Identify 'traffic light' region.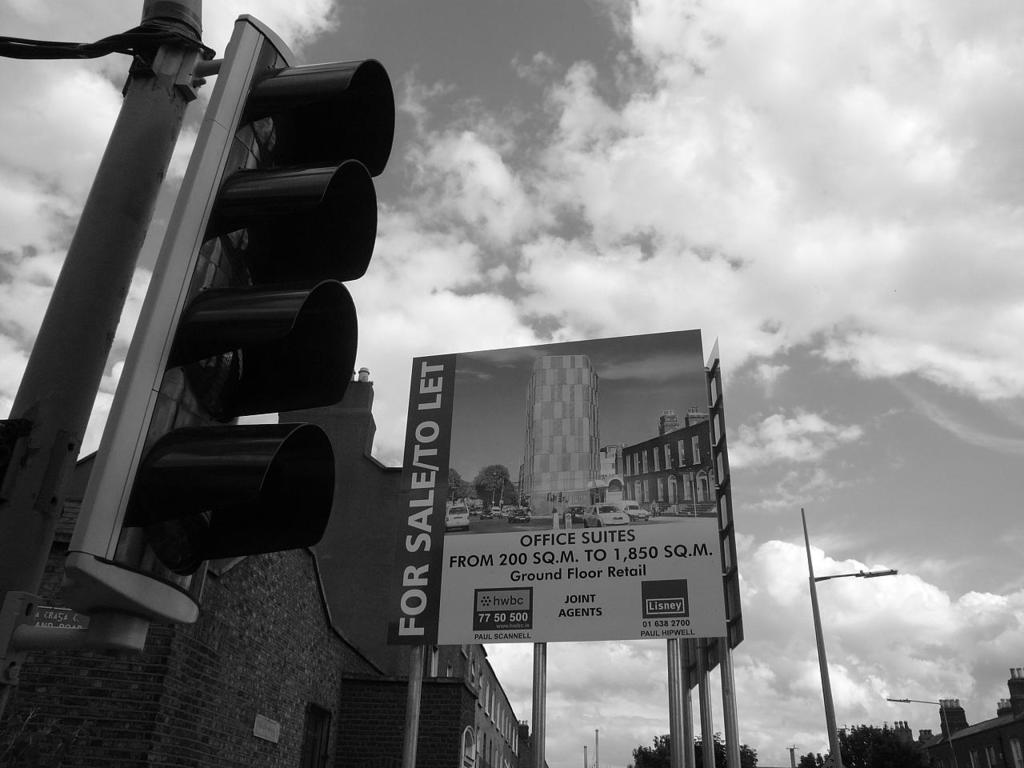
Region: Rect(65, 11, 394, 654).
